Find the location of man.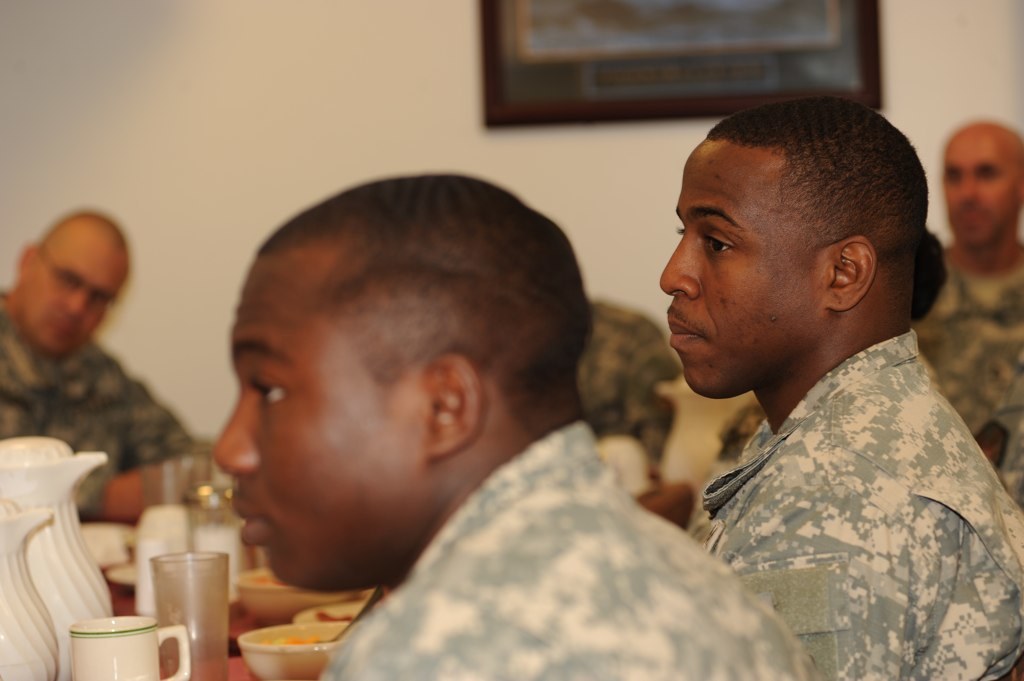
Location: bbox(911, 117, 1023, 504).
